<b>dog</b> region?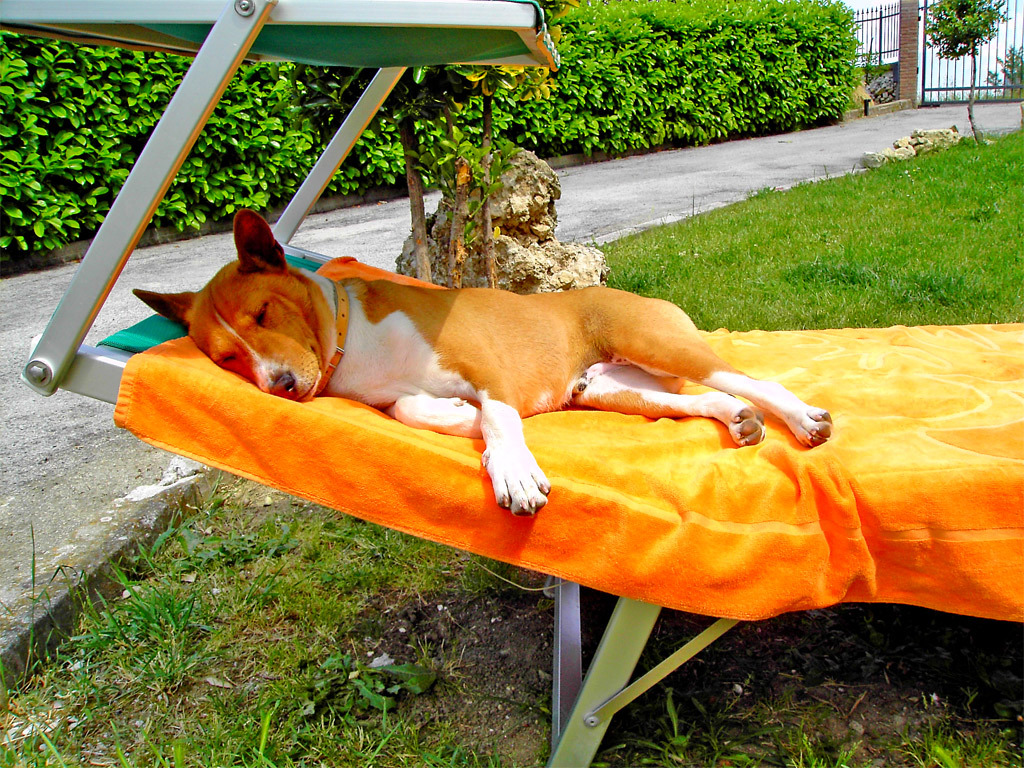
bbox(129, 212, 833, 521)
